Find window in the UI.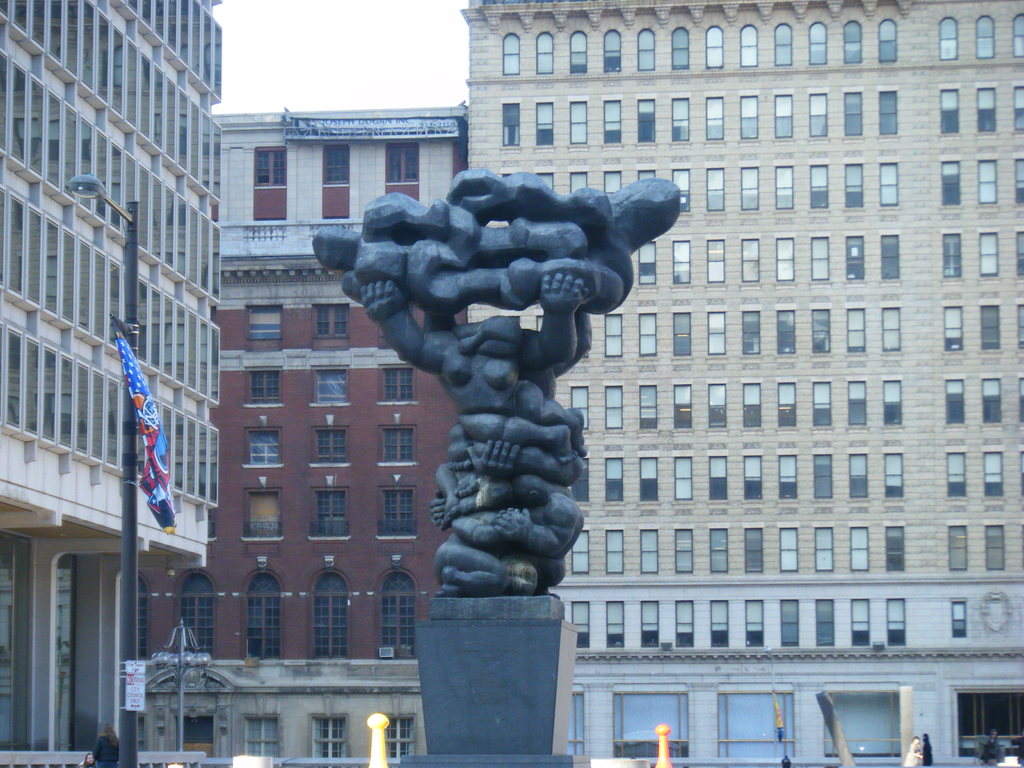
UI element at 884 447 906 508.
